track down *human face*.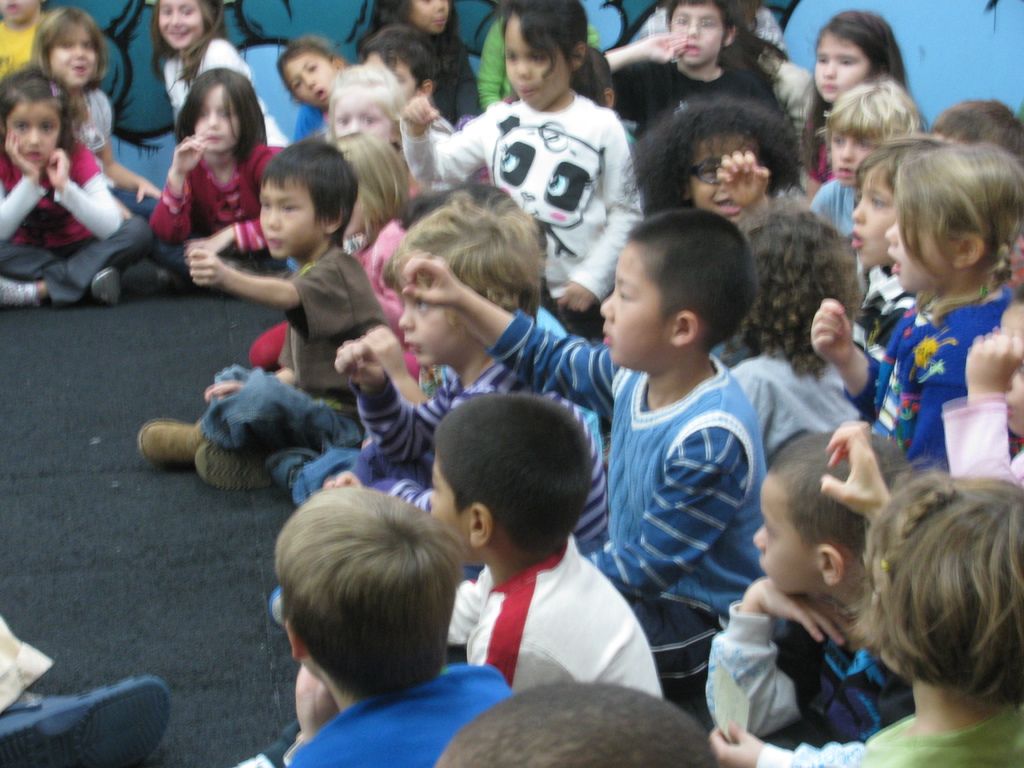
Tracked to 506:12:568:105.
